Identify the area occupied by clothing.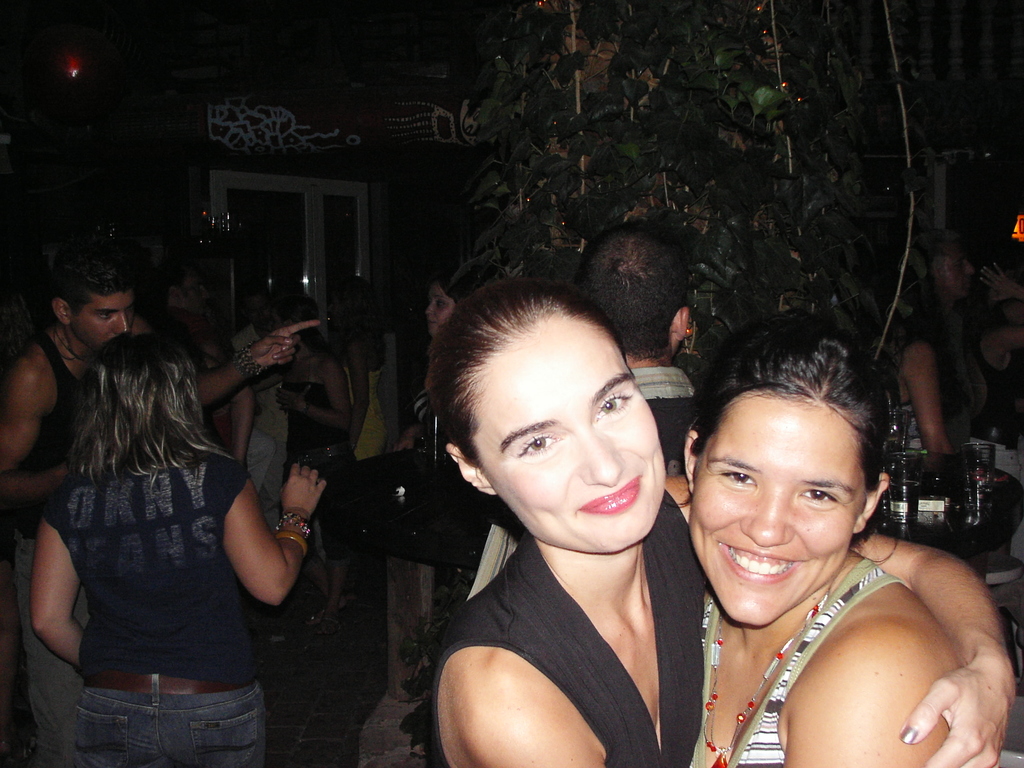
Area: [460,360,704,605].
